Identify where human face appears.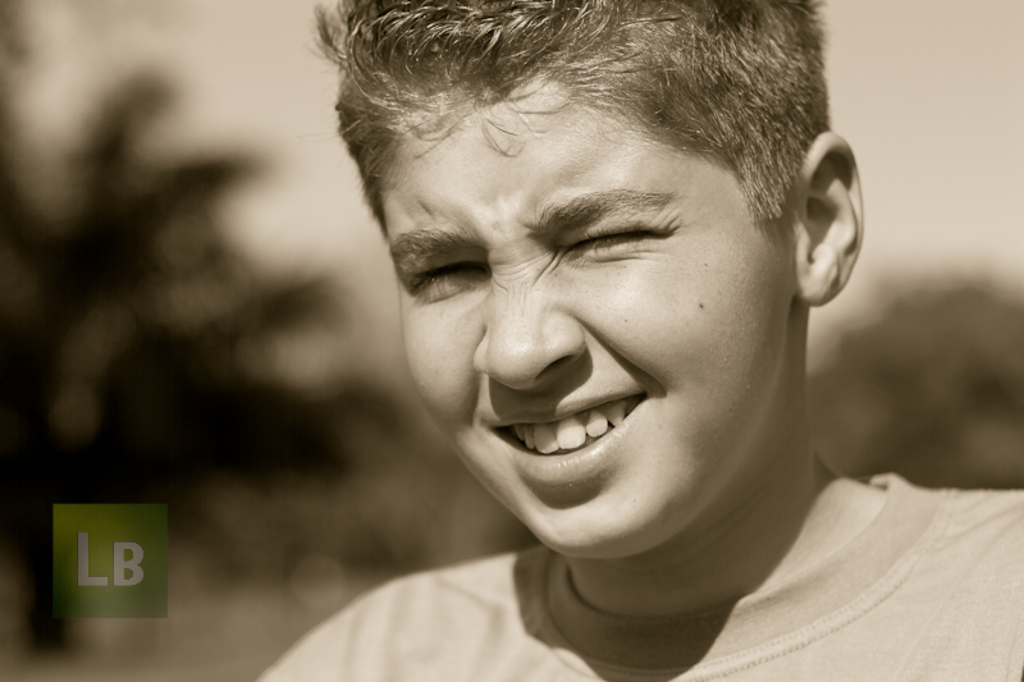
Appears at 376/67/795/557.
